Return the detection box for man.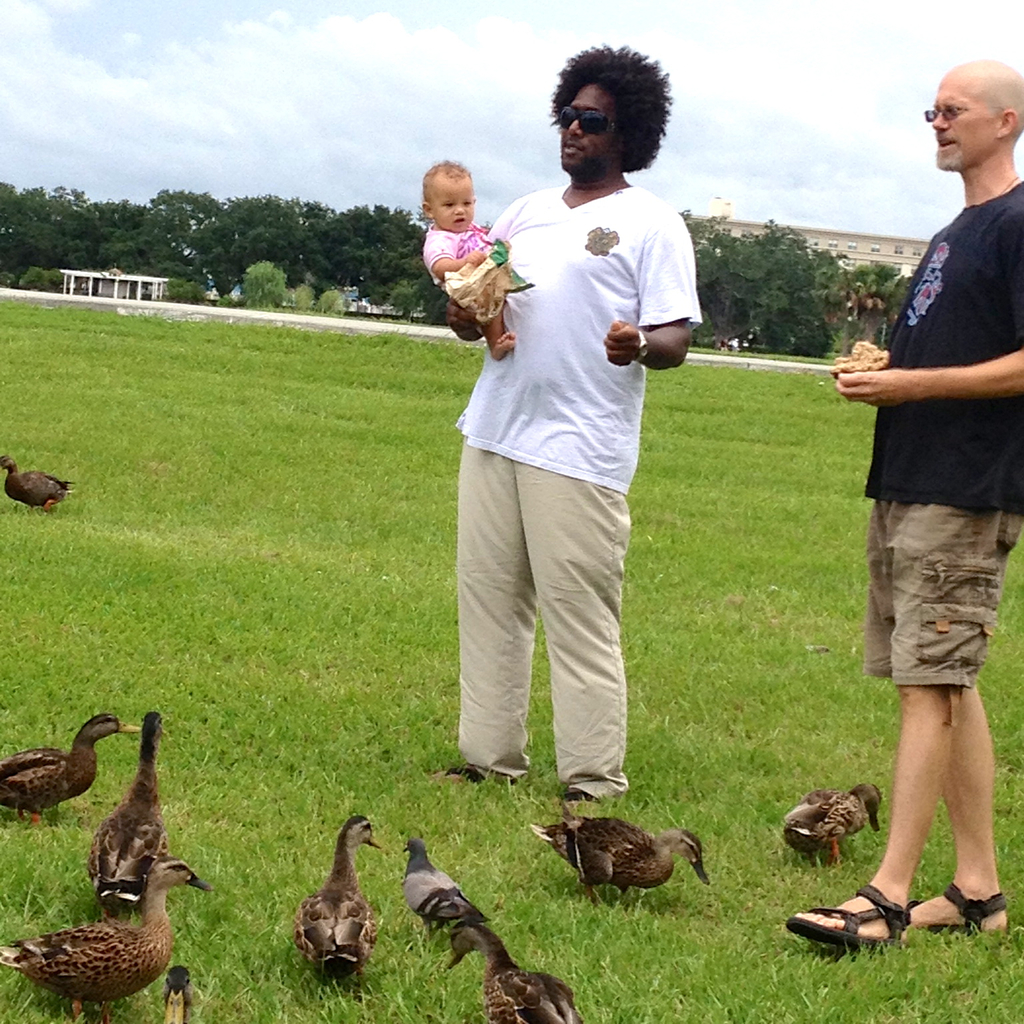
l=445, t=39, r=705, b=808.
